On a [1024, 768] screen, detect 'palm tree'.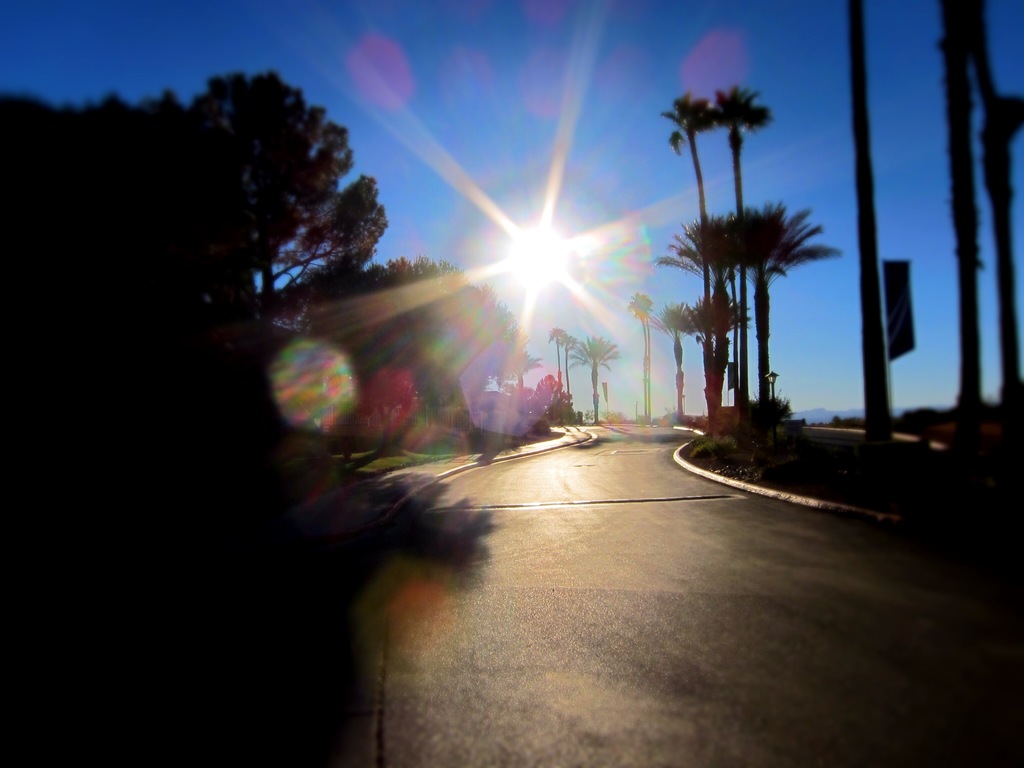
bbox(625, 287, 655, 422).
